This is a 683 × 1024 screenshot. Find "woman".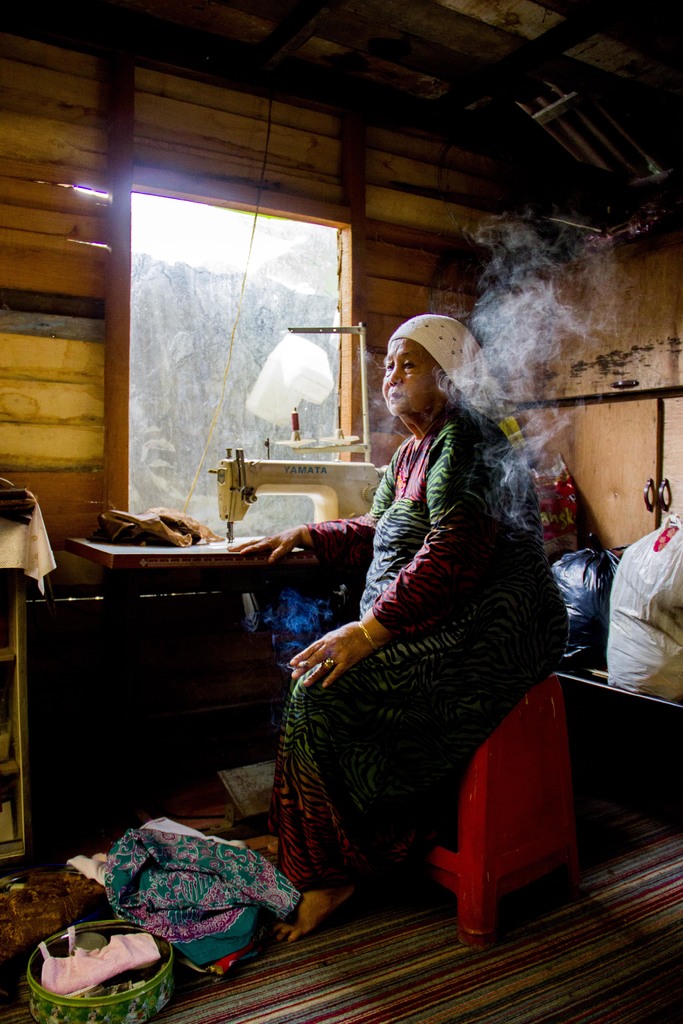
Bounding box: 229 308 568 945.
